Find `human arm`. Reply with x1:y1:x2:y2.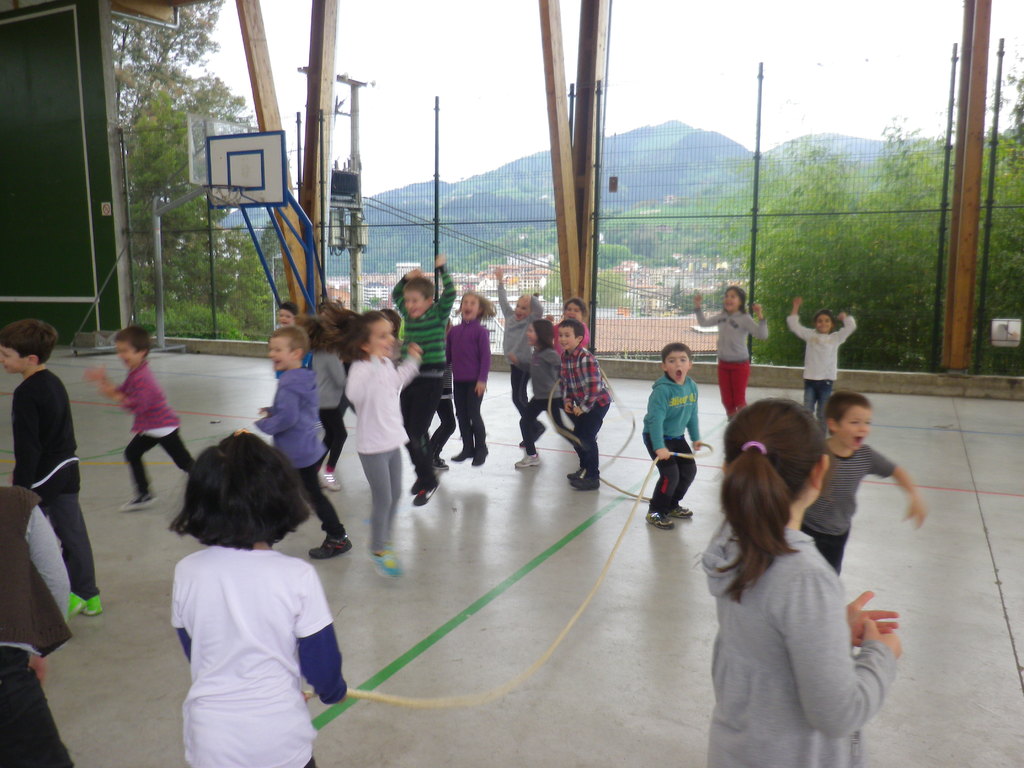
497:268:509:328.
